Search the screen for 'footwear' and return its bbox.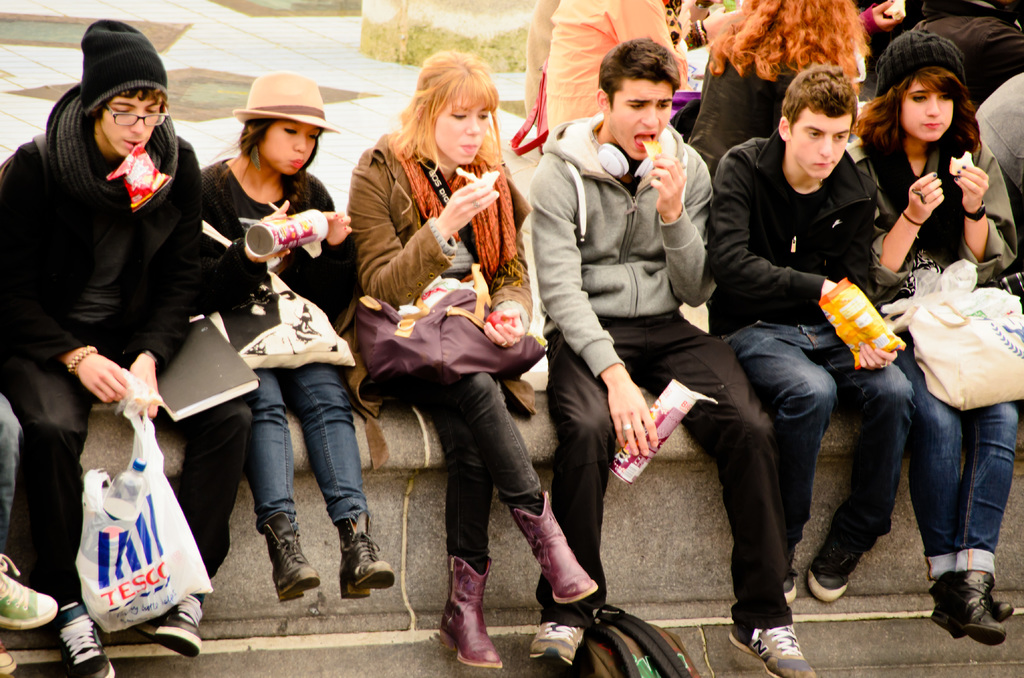
Found: pyautogui.locateOnScreen(436, 557, 502, 670).
